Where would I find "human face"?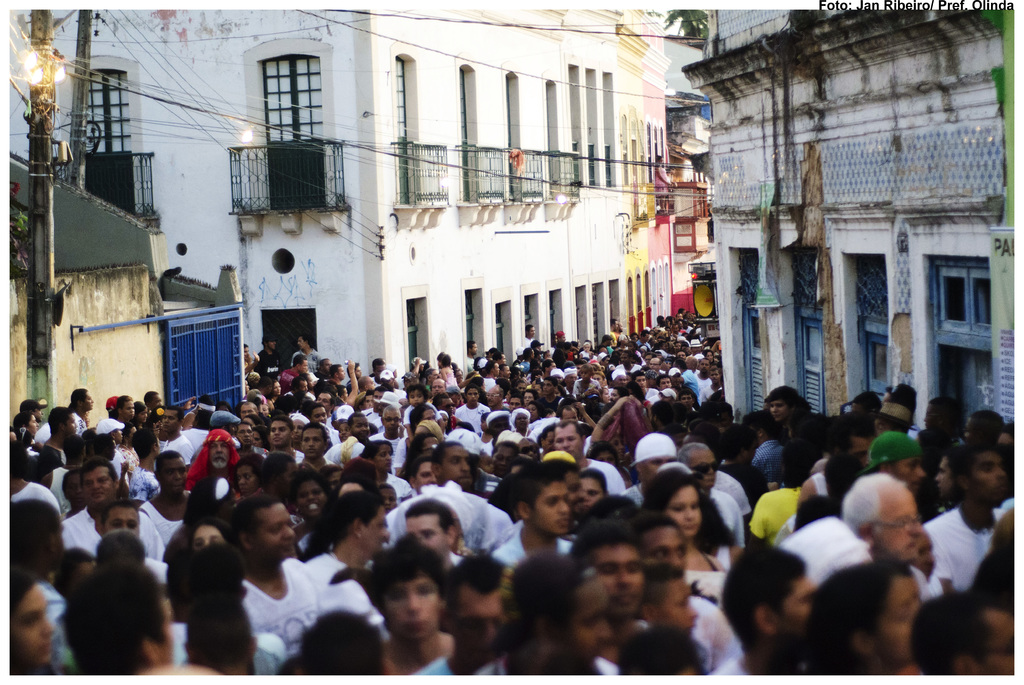
At 77 463 118 505.
